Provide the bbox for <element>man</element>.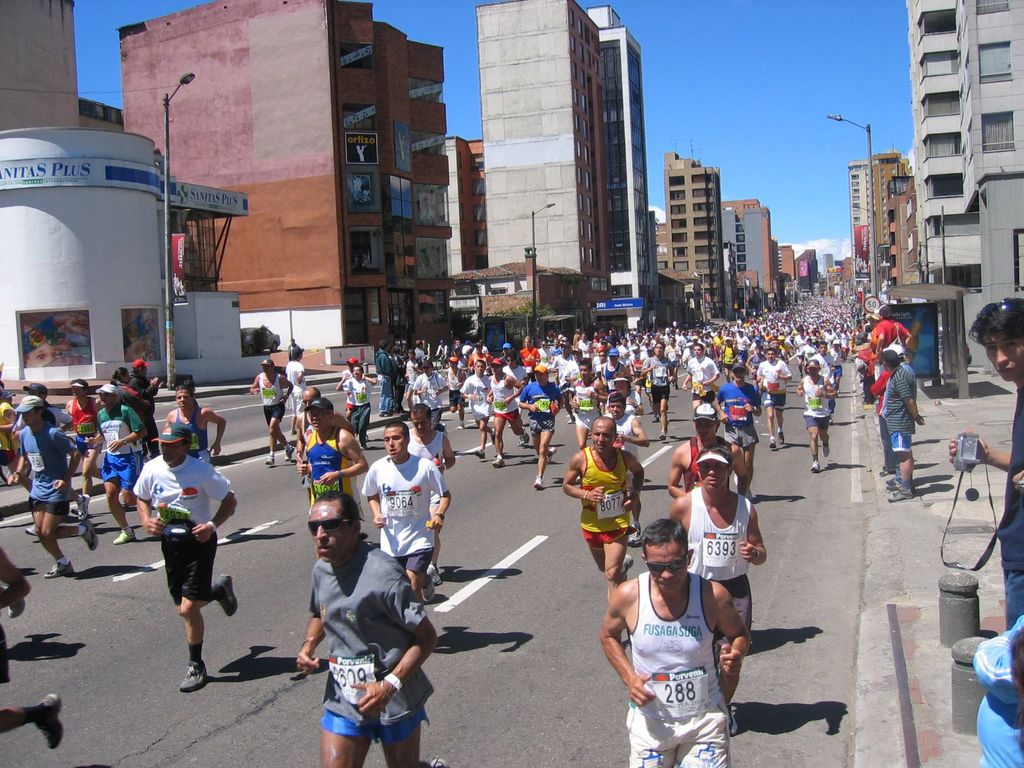
box=[250, 357, 298, 467].
